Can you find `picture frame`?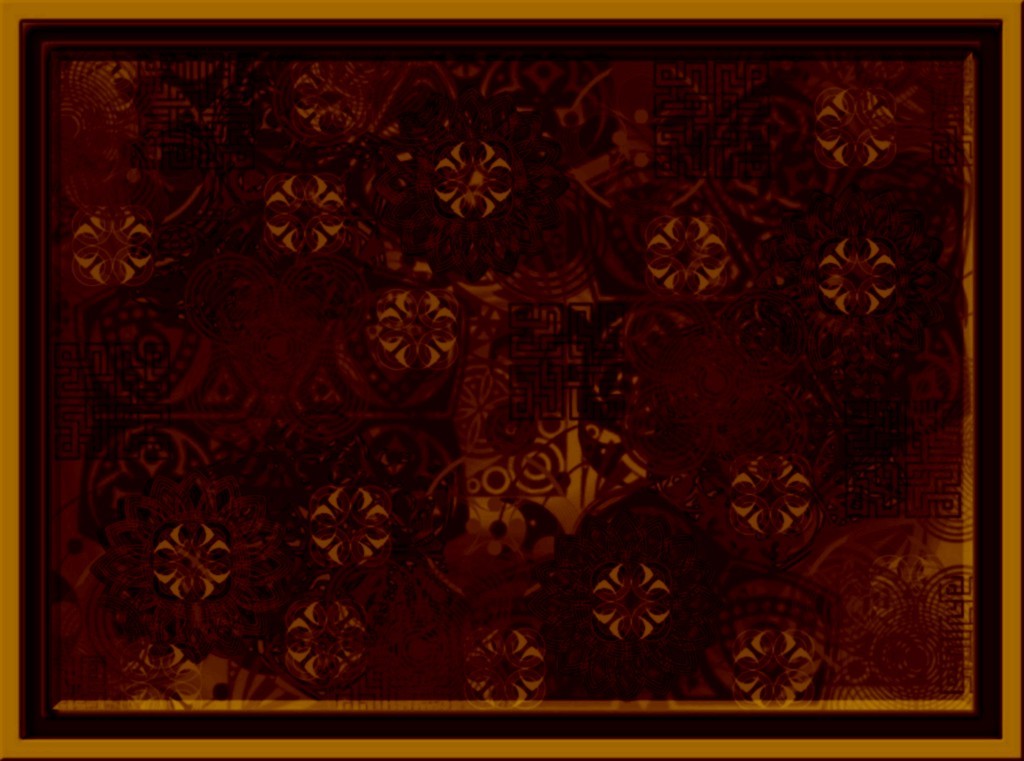
Yes, bounding box: [left=16, top=19, right=1001, bottom=740].
